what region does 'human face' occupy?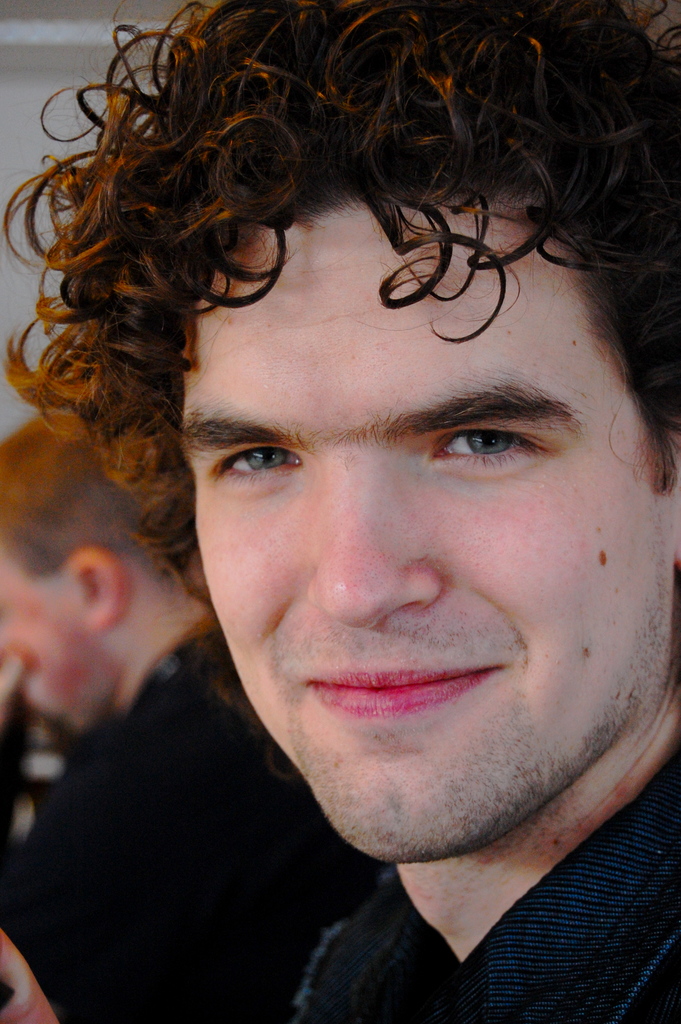
184 203 671 860.
